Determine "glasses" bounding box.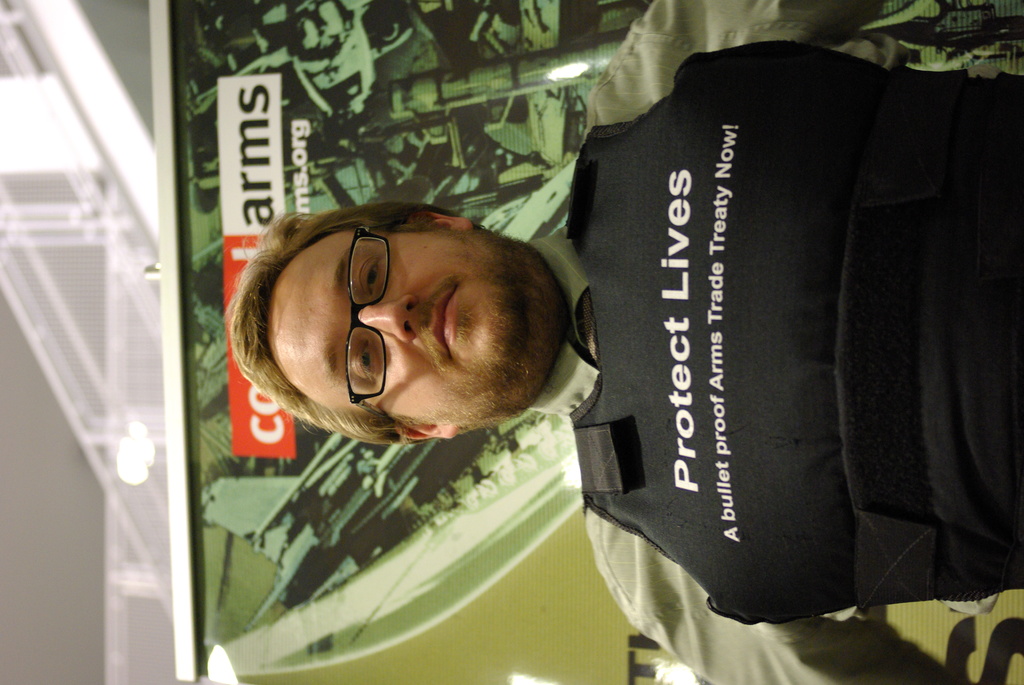
Determined: [349, 226, 391, 419].
